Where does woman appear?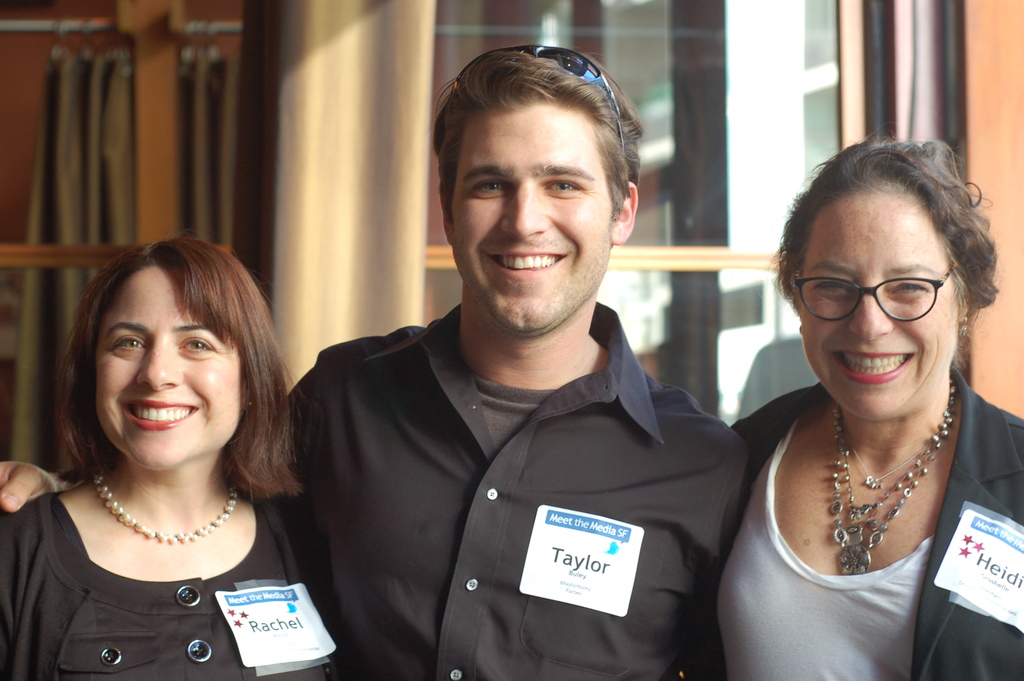
Appears at locate(700, 123, 1023, 652).
